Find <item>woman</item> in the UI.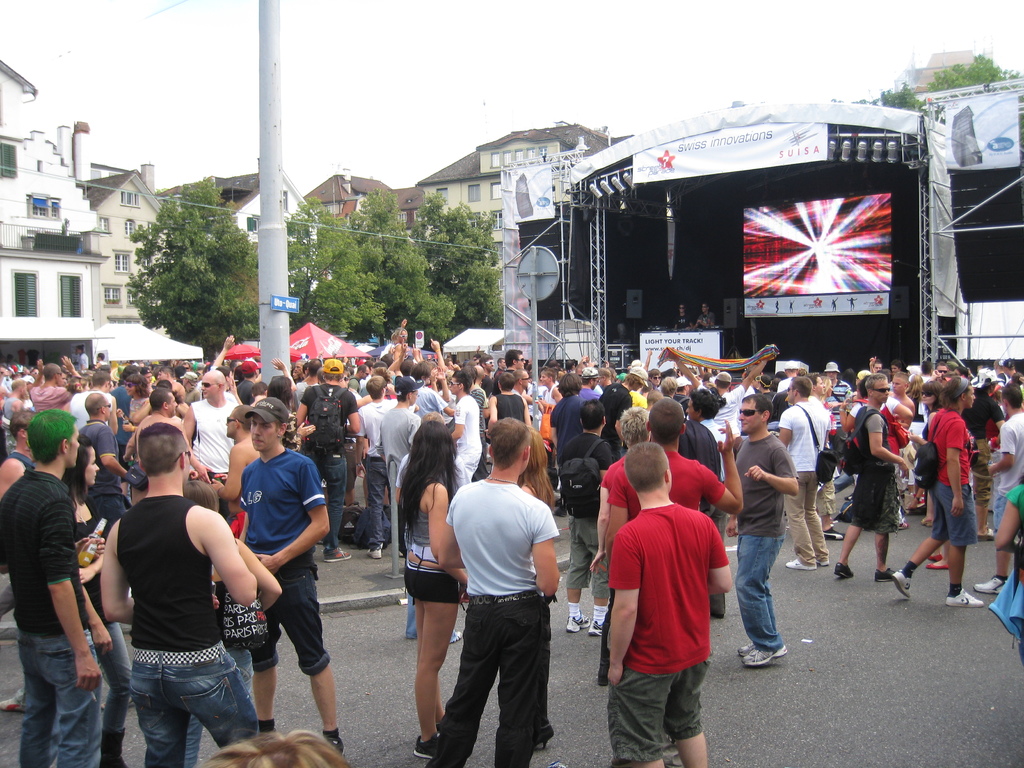
UI element at box=[267, 375, 316, 451].
